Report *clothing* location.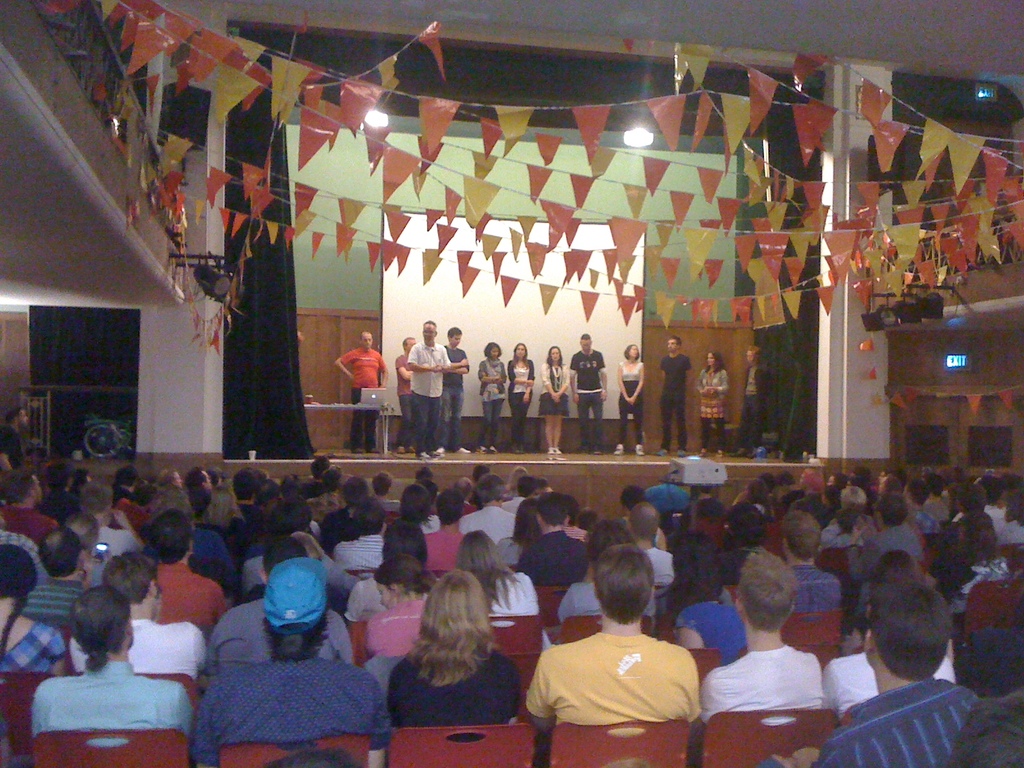
Report: crop(540, 361, 570, 419).
